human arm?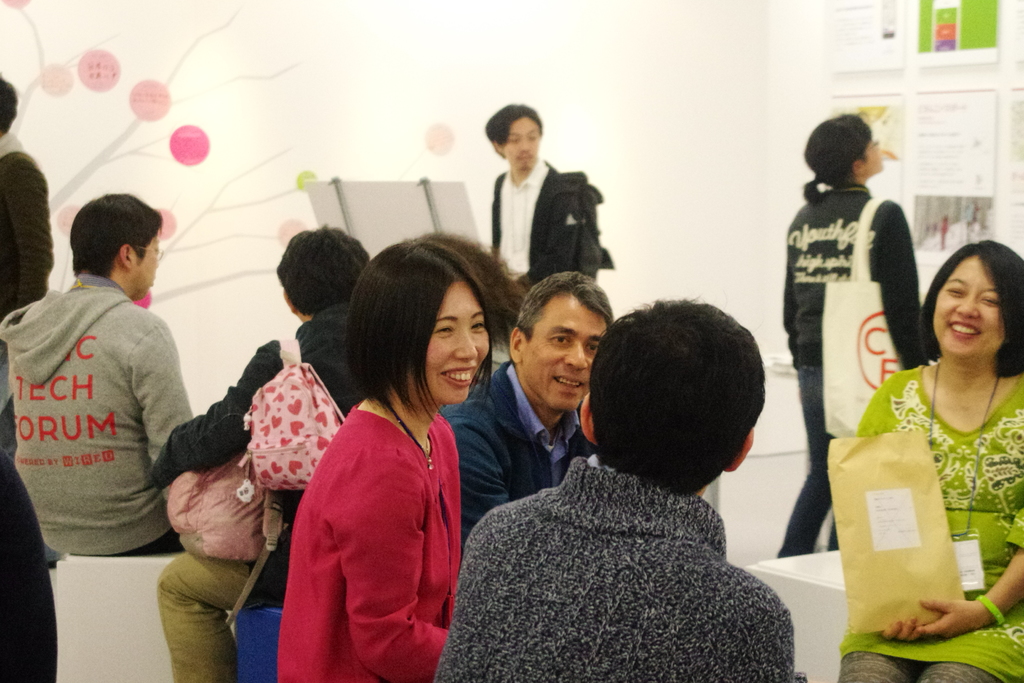
344:451:450:682
